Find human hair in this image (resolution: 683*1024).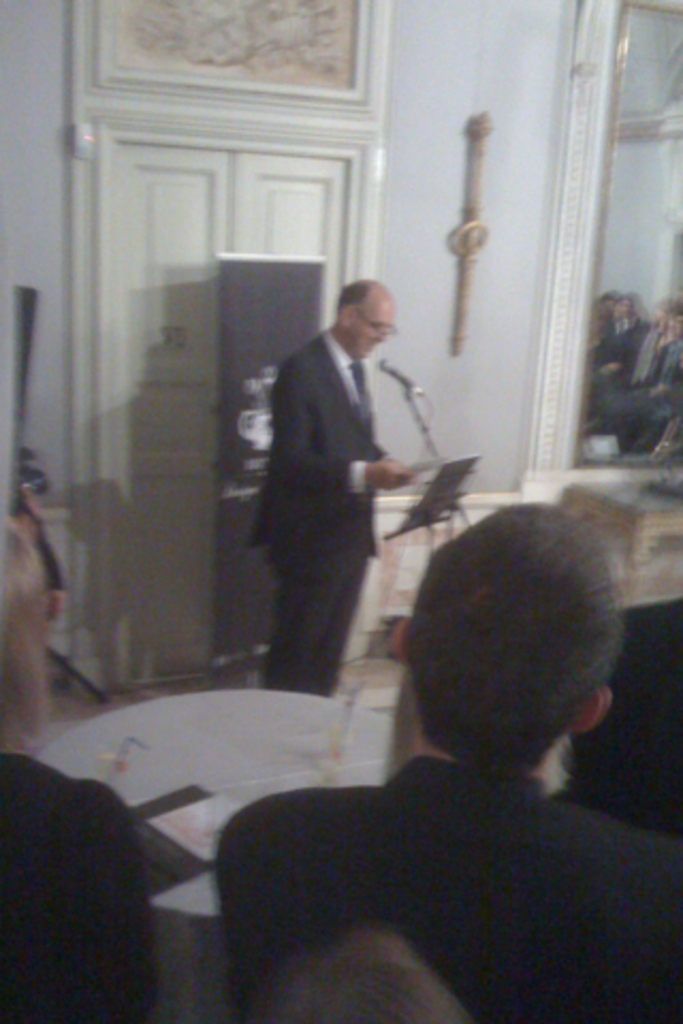
Rect(403, 497, 640, 779).
